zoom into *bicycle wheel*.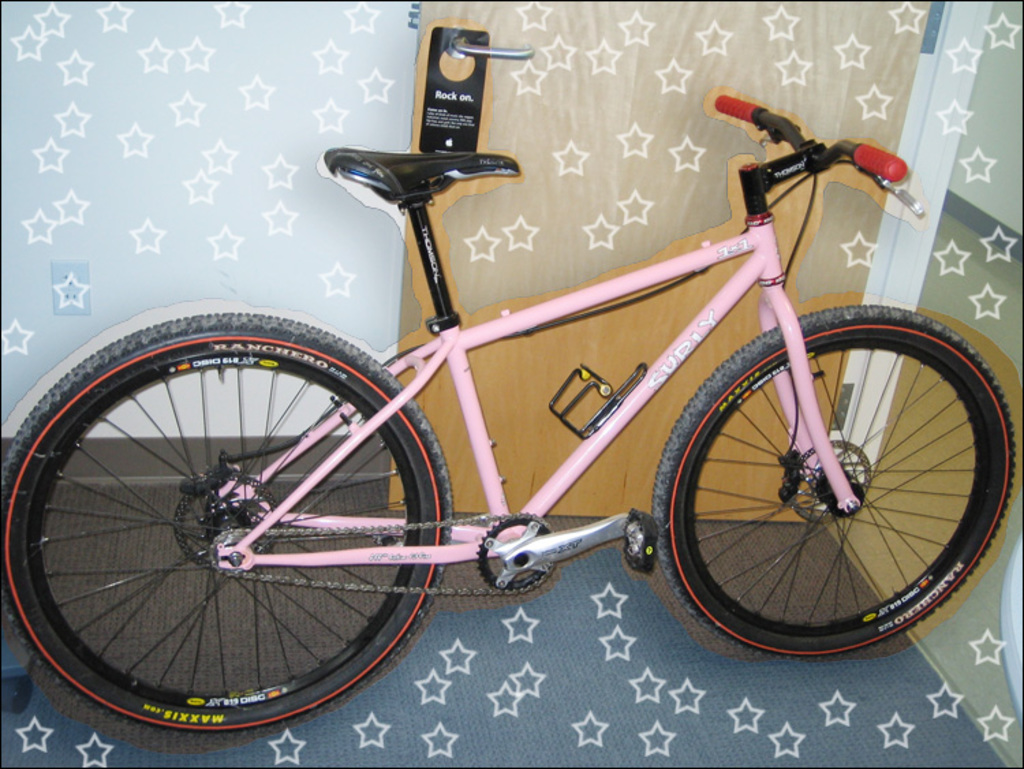
Zoom target: locate(3, 310, 434, 757).
